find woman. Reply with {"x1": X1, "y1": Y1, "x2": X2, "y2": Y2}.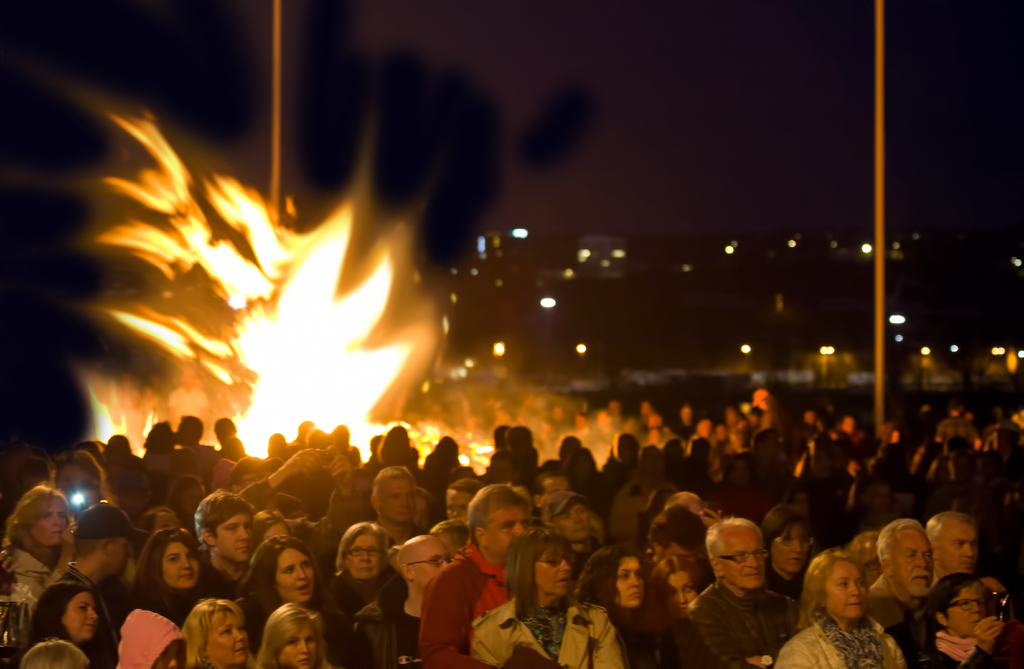
{"x1": 20, "y1": 577, "x2": 101, "y2": 668}.
